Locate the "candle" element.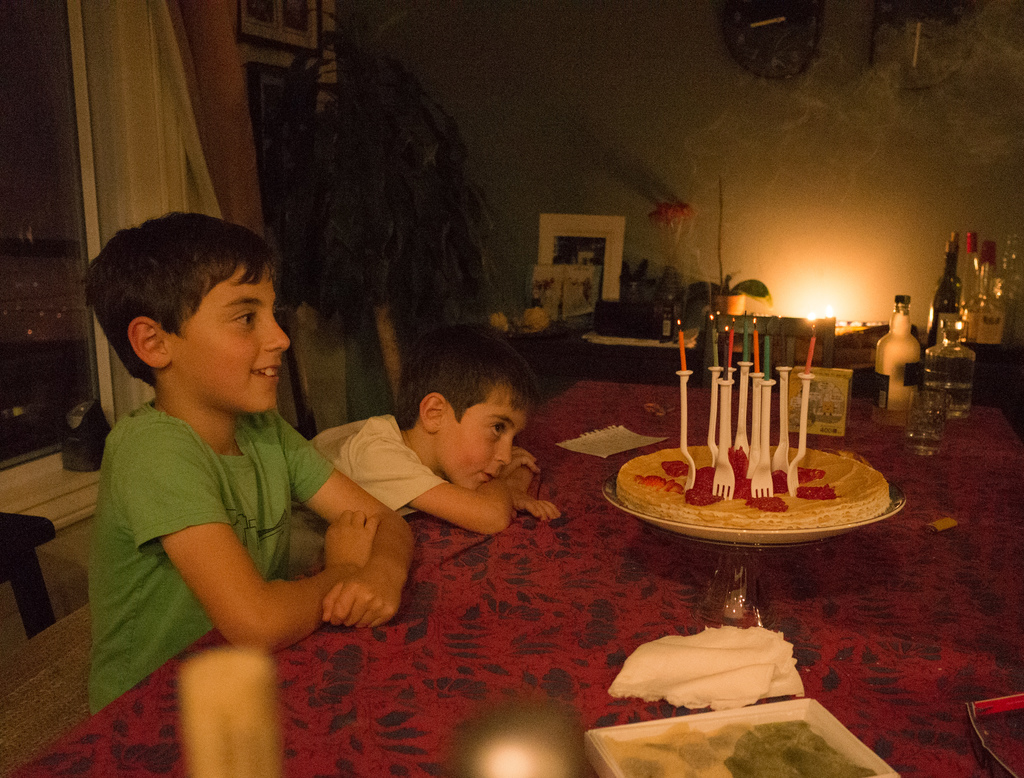
Element bbox: 753/318/757/373.
